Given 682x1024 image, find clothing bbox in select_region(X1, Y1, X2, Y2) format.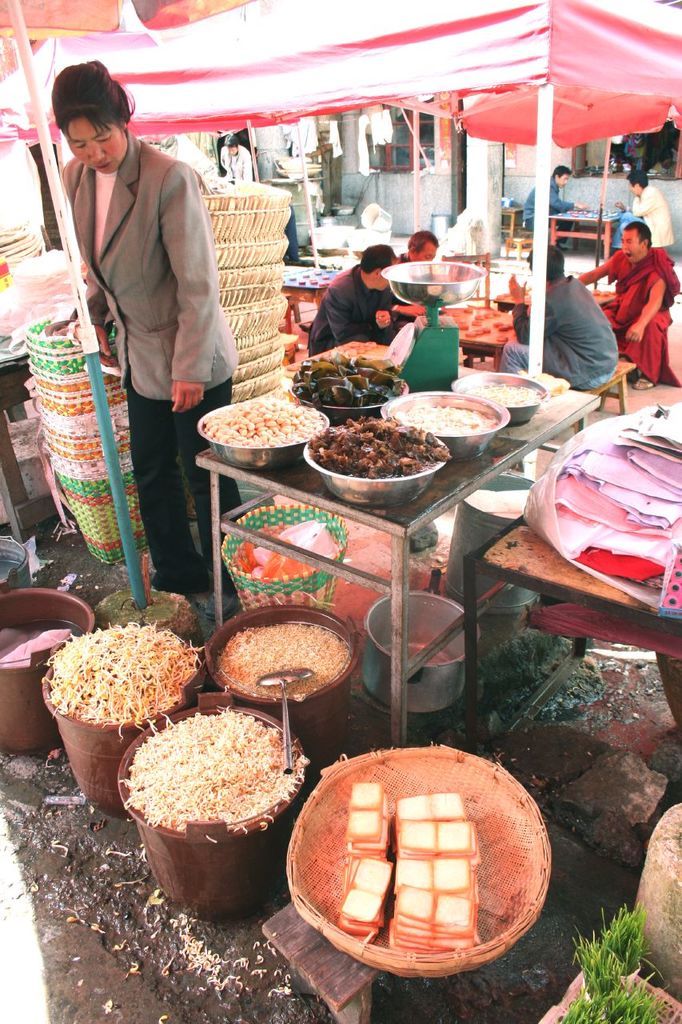
select_region(309, 245, 413, 332).
